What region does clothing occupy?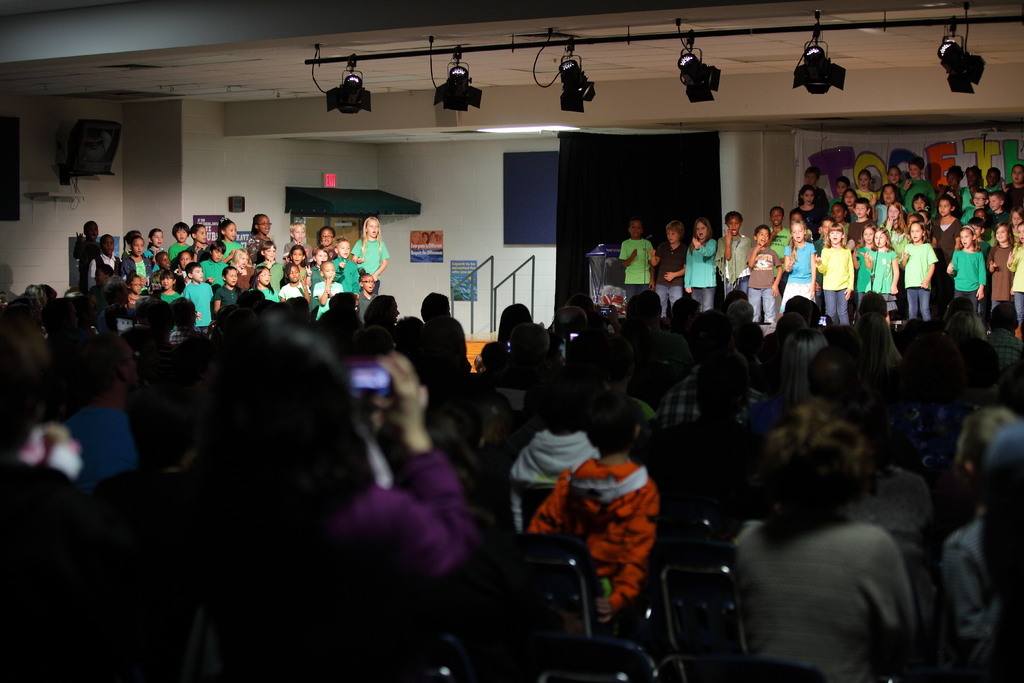
select_region(253, 283, 284, 301).
